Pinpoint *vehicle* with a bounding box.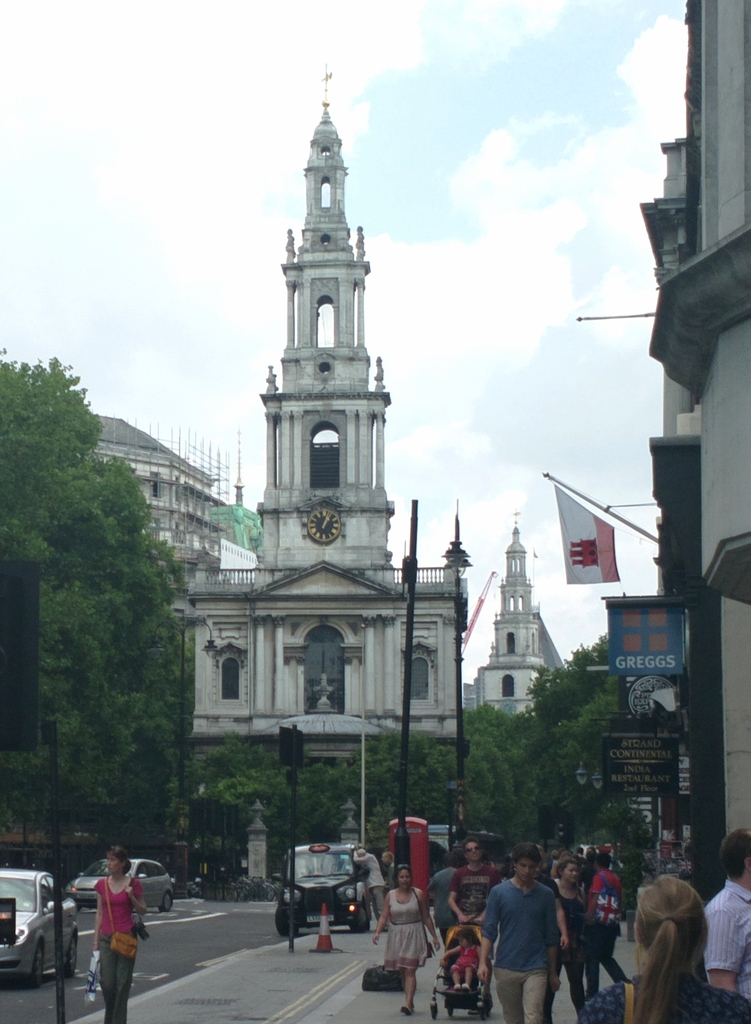
(0, 865, 80, 989).
